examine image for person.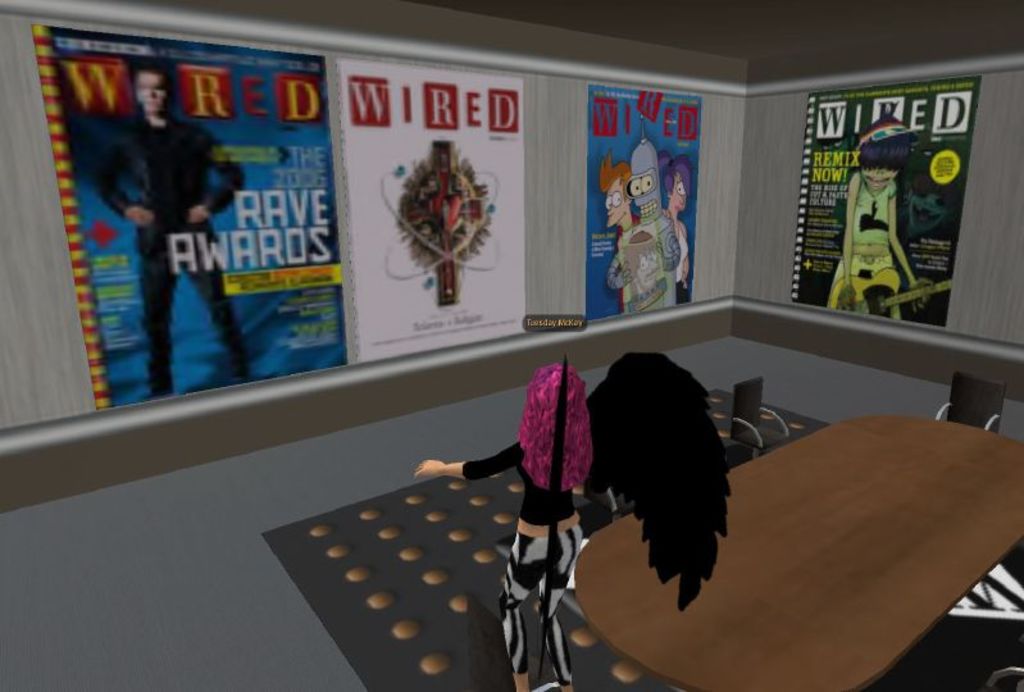
Examination result: bbox=[409, 369, 595, 691].
